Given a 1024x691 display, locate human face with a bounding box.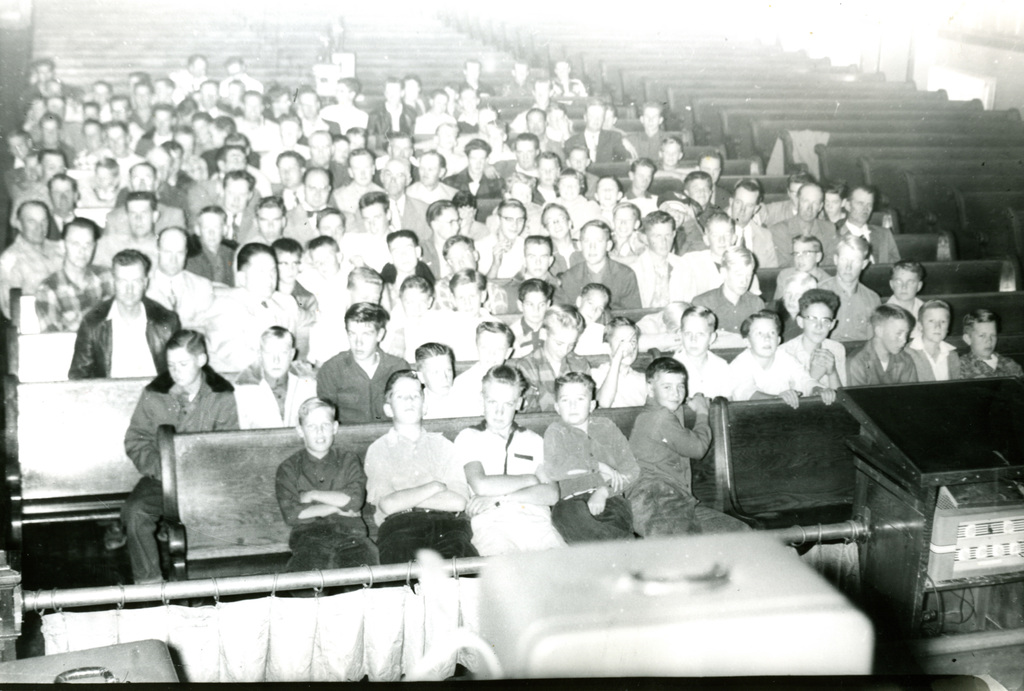
Located: box(382, 163, 410, 193).
